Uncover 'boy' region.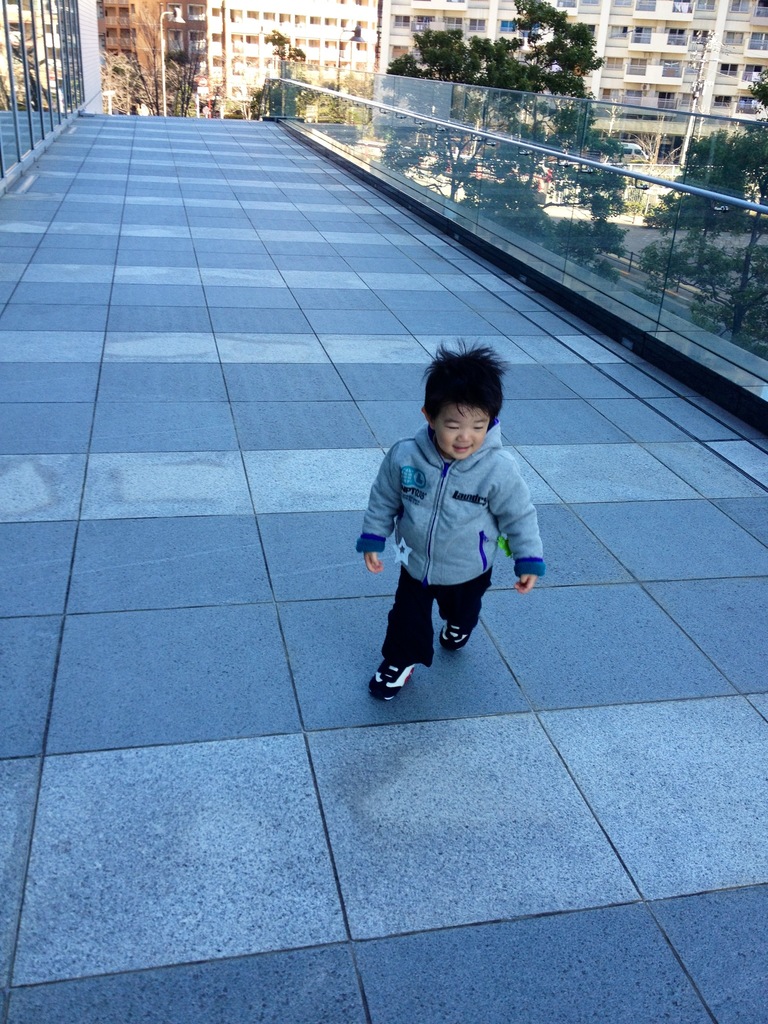
Uncovered: [348, 348, 560, 700].
